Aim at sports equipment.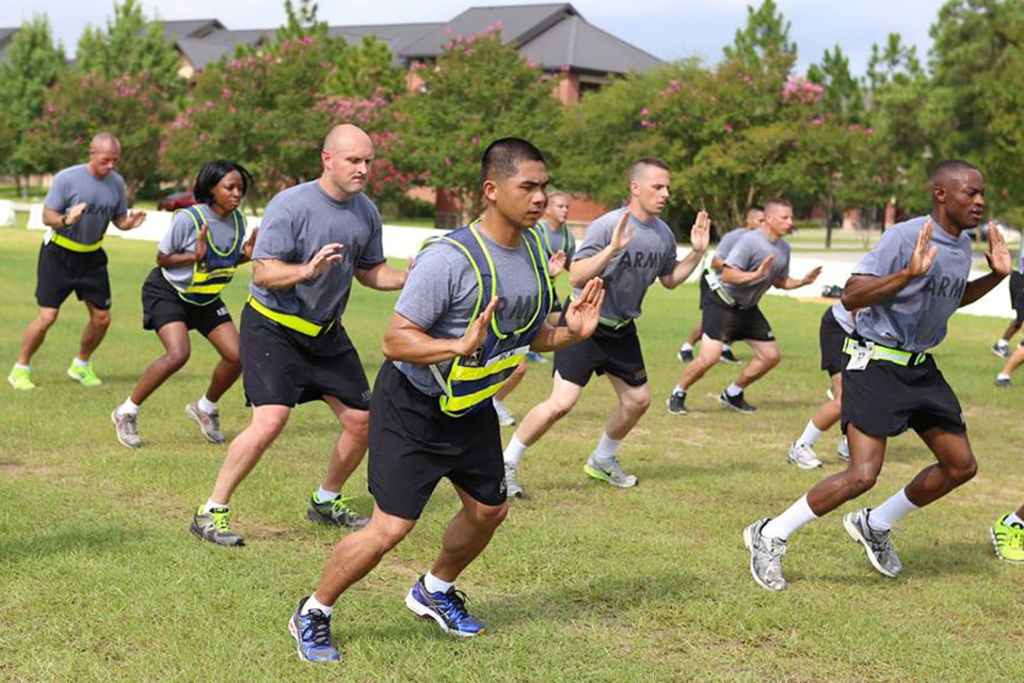
Aimed at {"x1": 986, "y1": 512, "x2": 1023, "y2": 567}.
